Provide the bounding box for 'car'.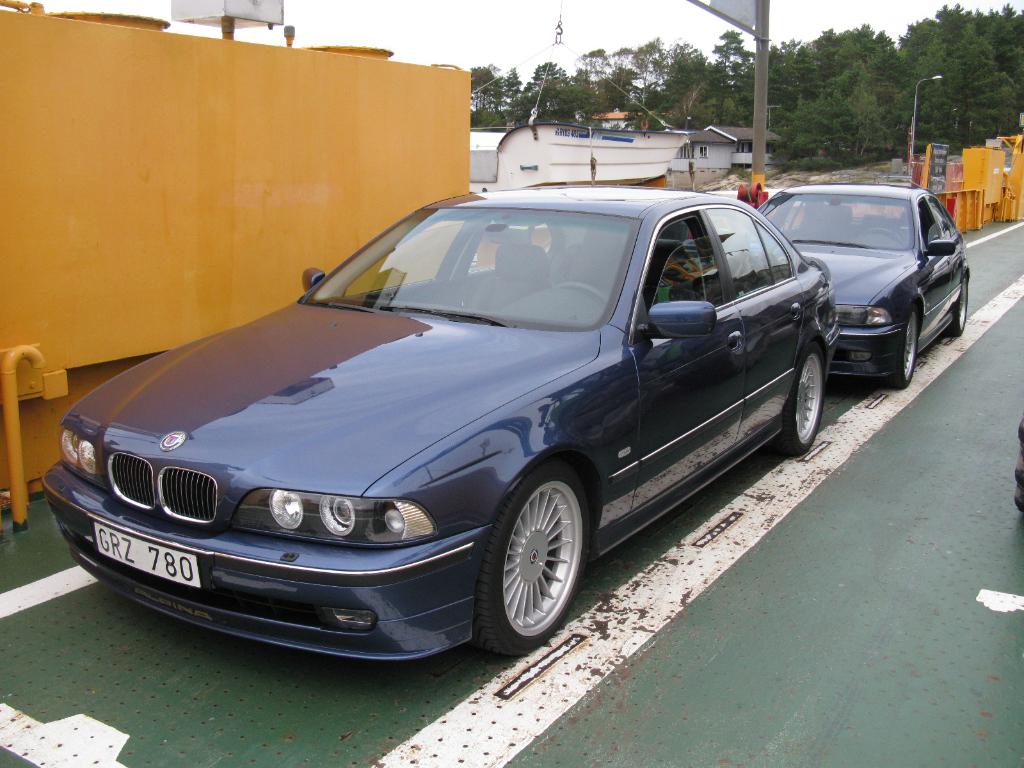
[left=755, top=181, right=972, bottom=388].
